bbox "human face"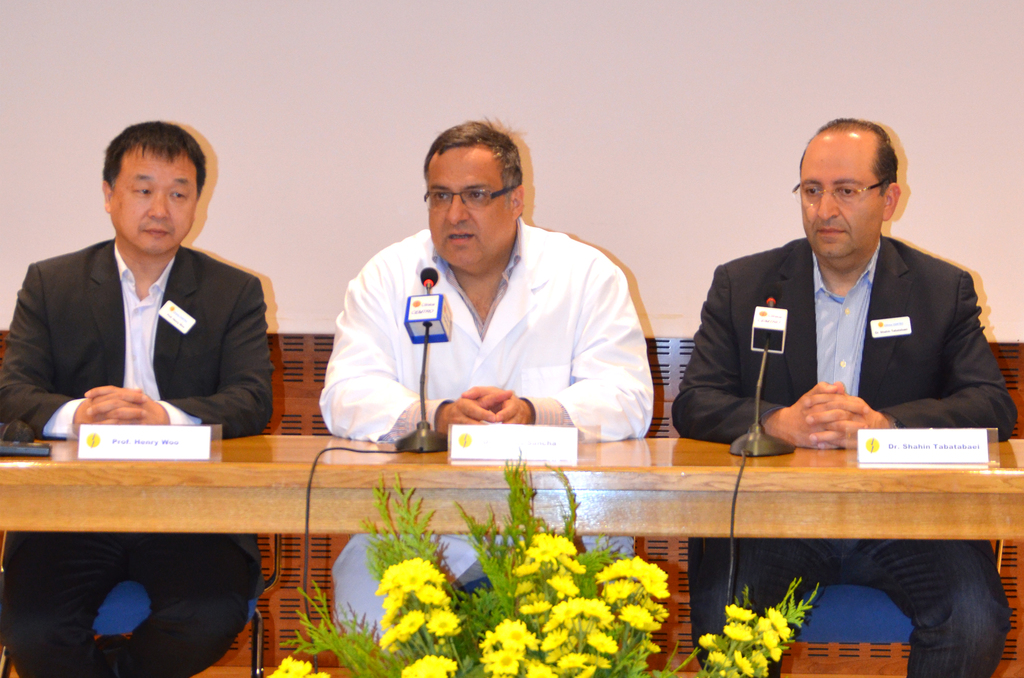
pyautogui.locateOnScreen(427, 146, 508, 267)
